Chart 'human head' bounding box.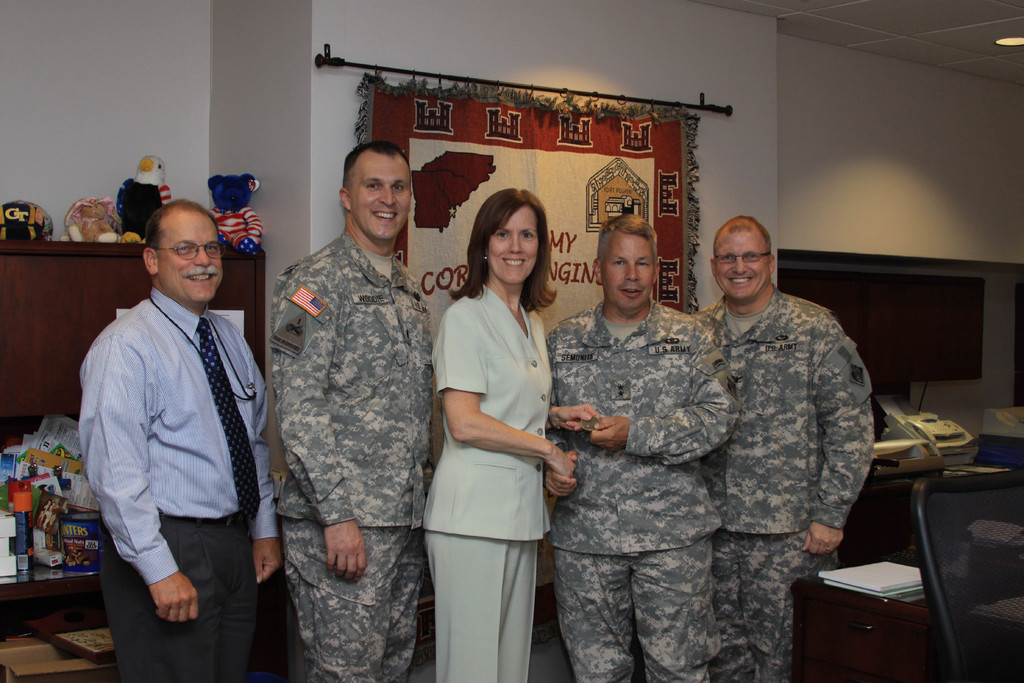
Charted: {"left": 336, "top": 138, "right": 419, "bottom": 245}.
